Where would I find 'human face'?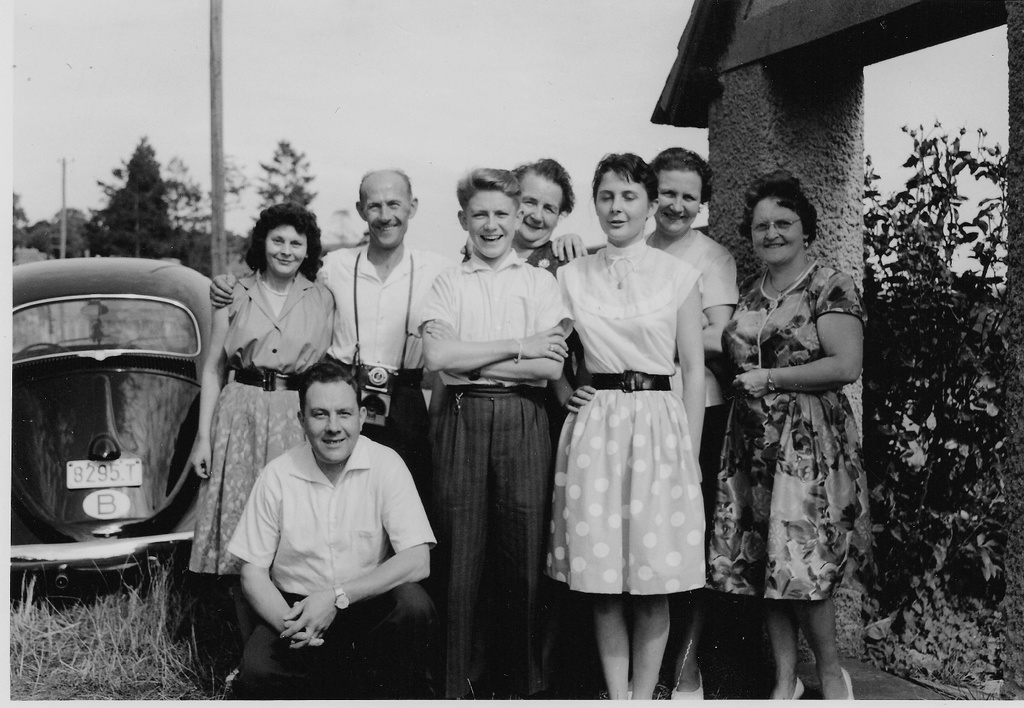
At (465, 190, 517, 253).
